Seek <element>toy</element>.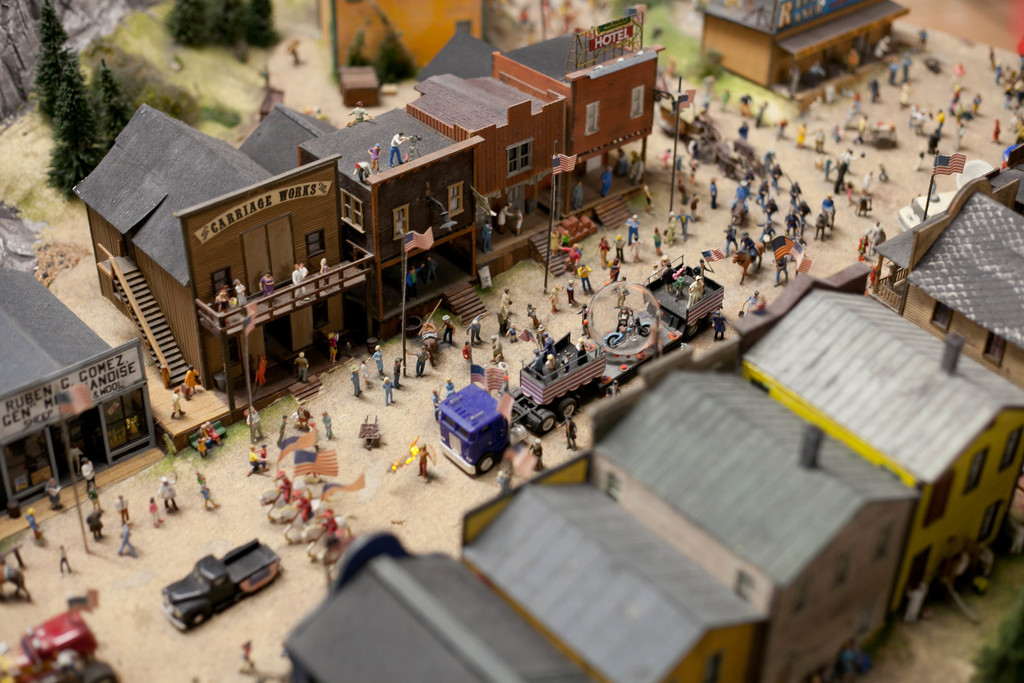
region(563, 353, 571, 373).
